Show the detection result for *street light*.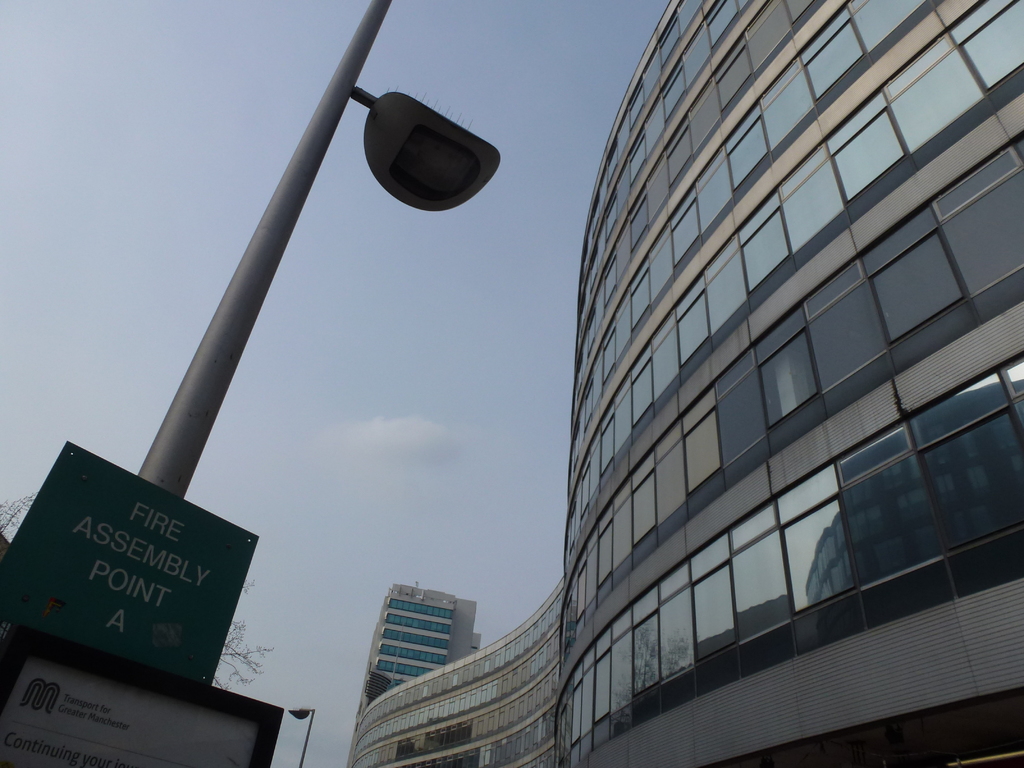
[122, 2, 502, 502].
